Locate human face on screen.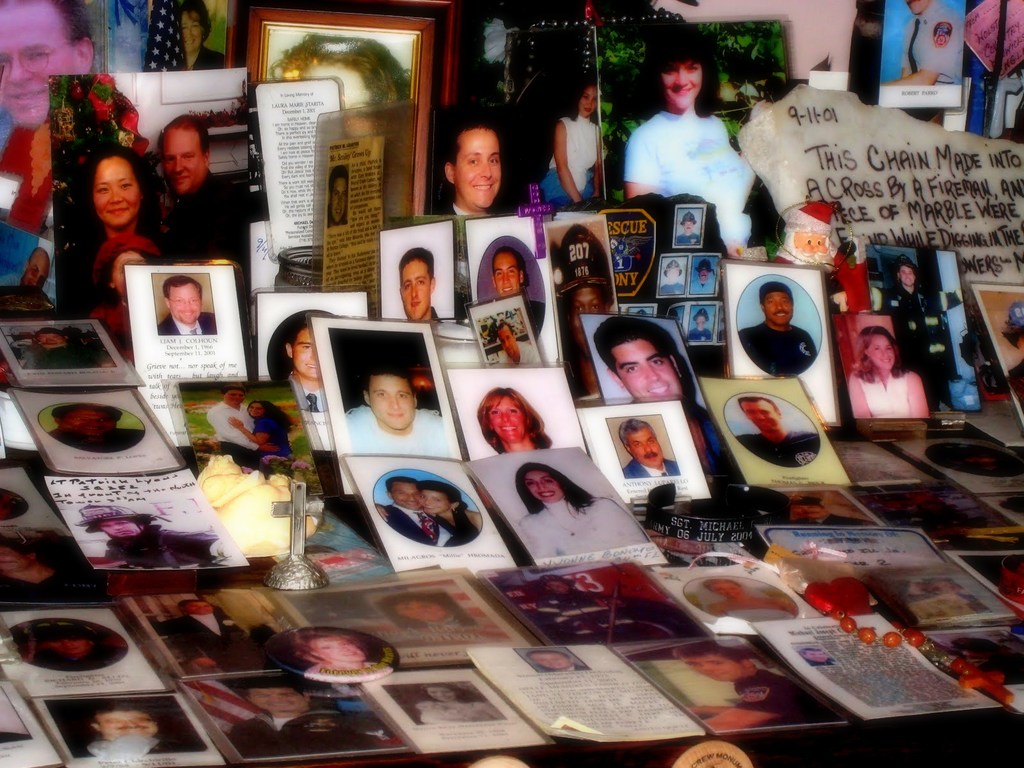
On screen at BBox(528, 653, 568, 669).
